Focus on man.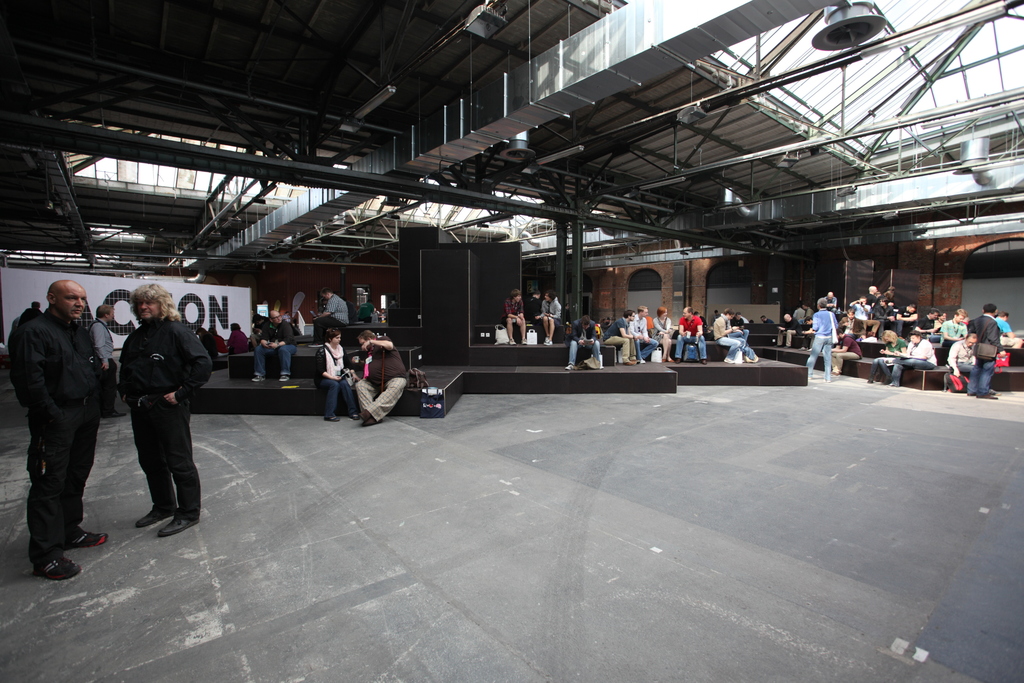
Focused at <bbox>125, 277, 214, 545</bbox>.
